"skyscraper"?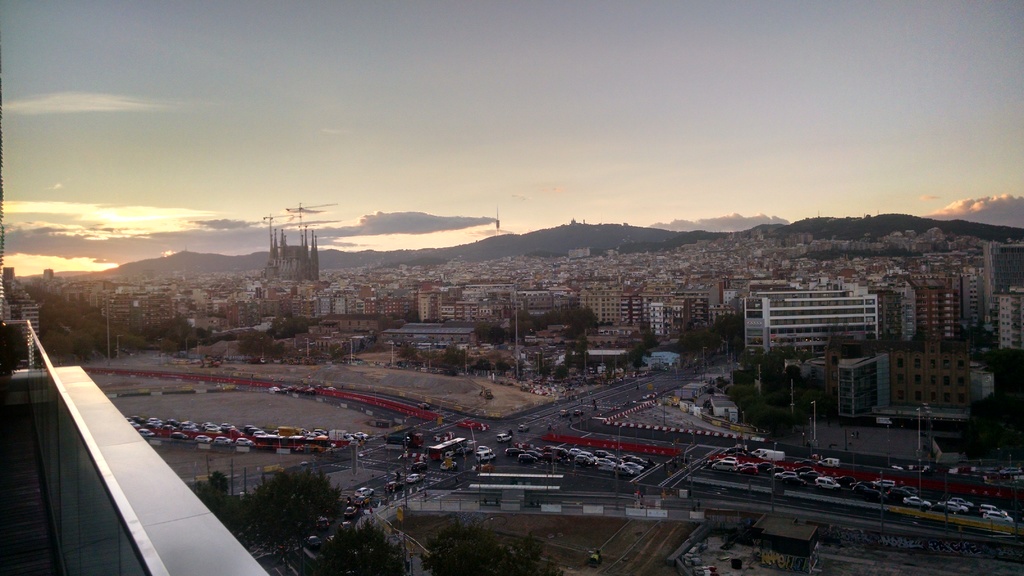
{"left": 744, "top": 271, "right": 928, "bottom": 375}
